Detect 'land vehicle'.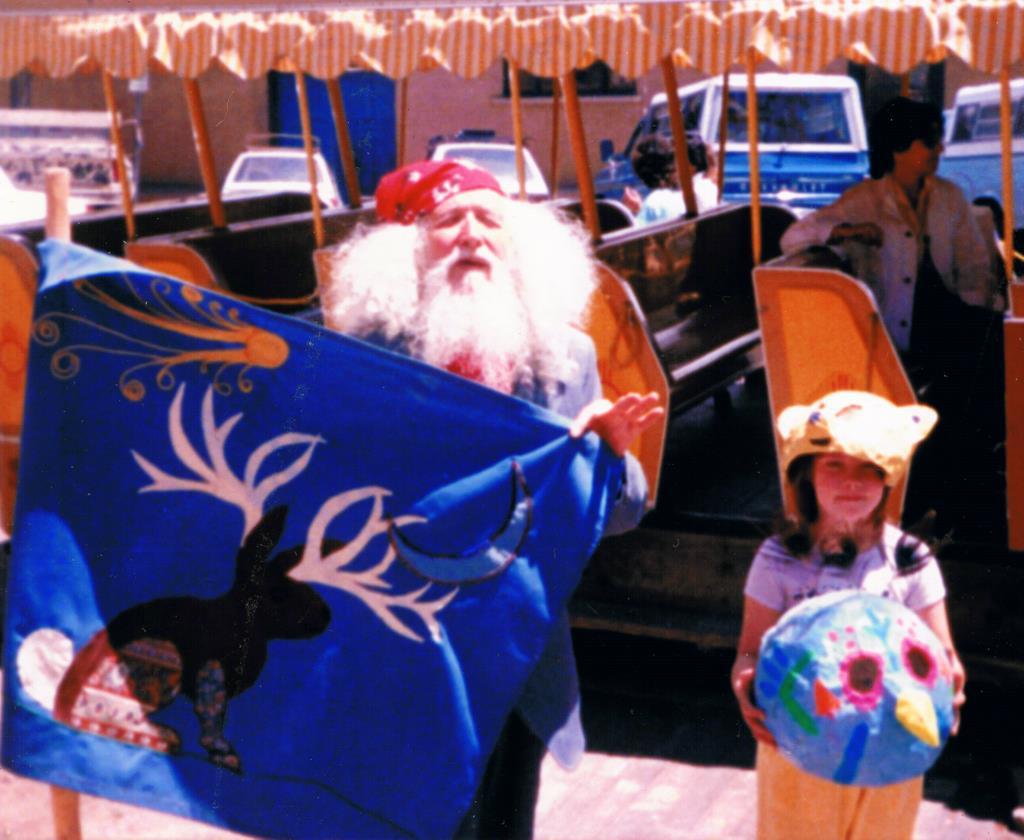
Detected at 584 65 865 226.
